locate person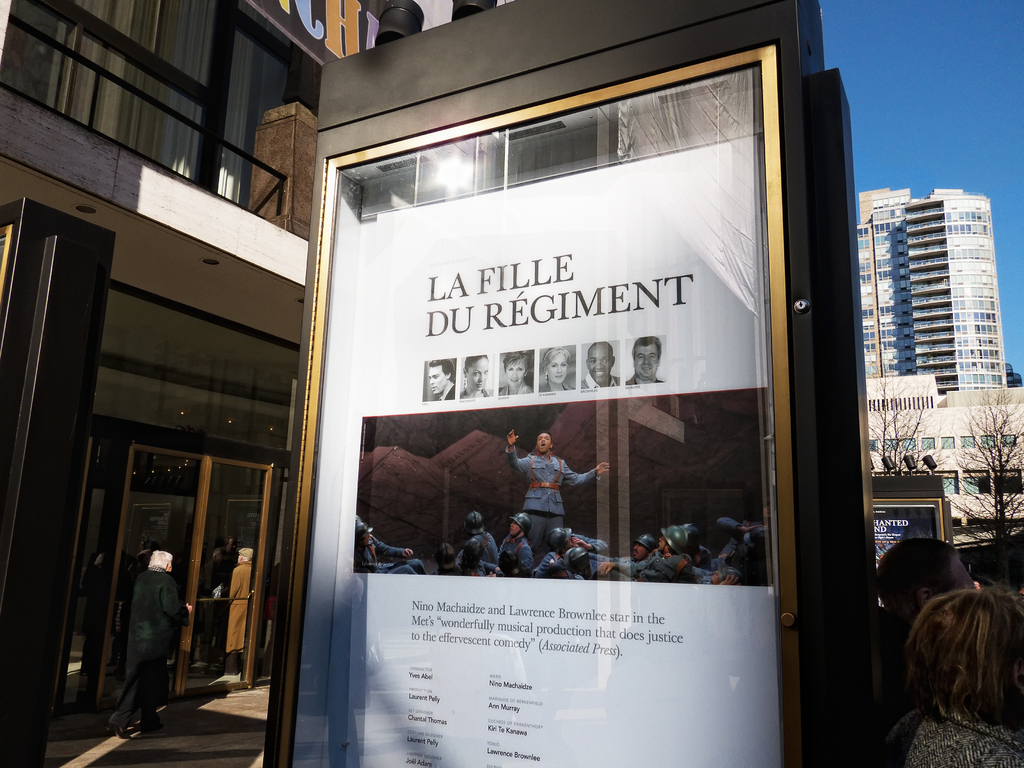
(459, 353, 492, 399)
